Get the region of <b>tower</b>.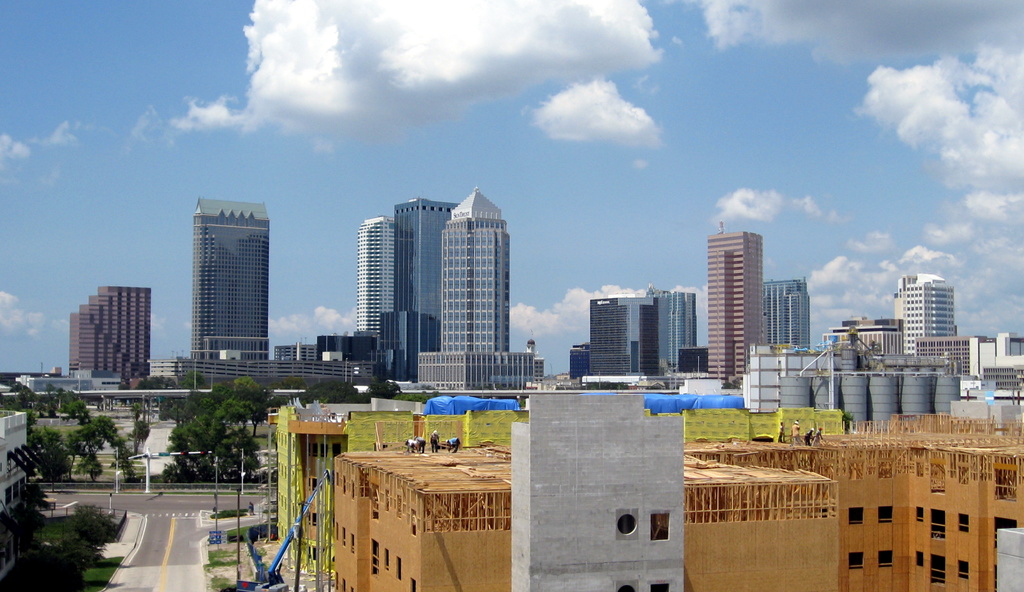
[189, 198, 271, 363].
